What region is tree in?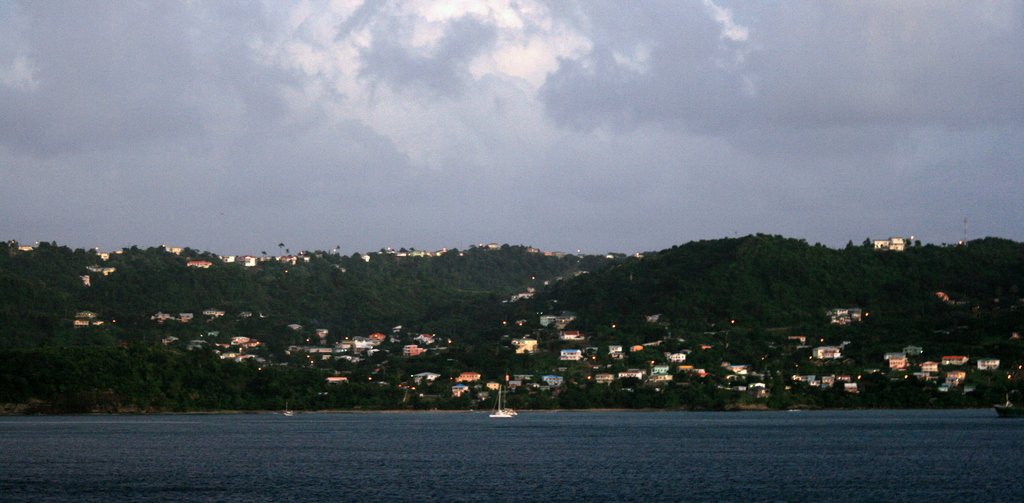
[left=968, top=386, right=1002, bottom=404].
